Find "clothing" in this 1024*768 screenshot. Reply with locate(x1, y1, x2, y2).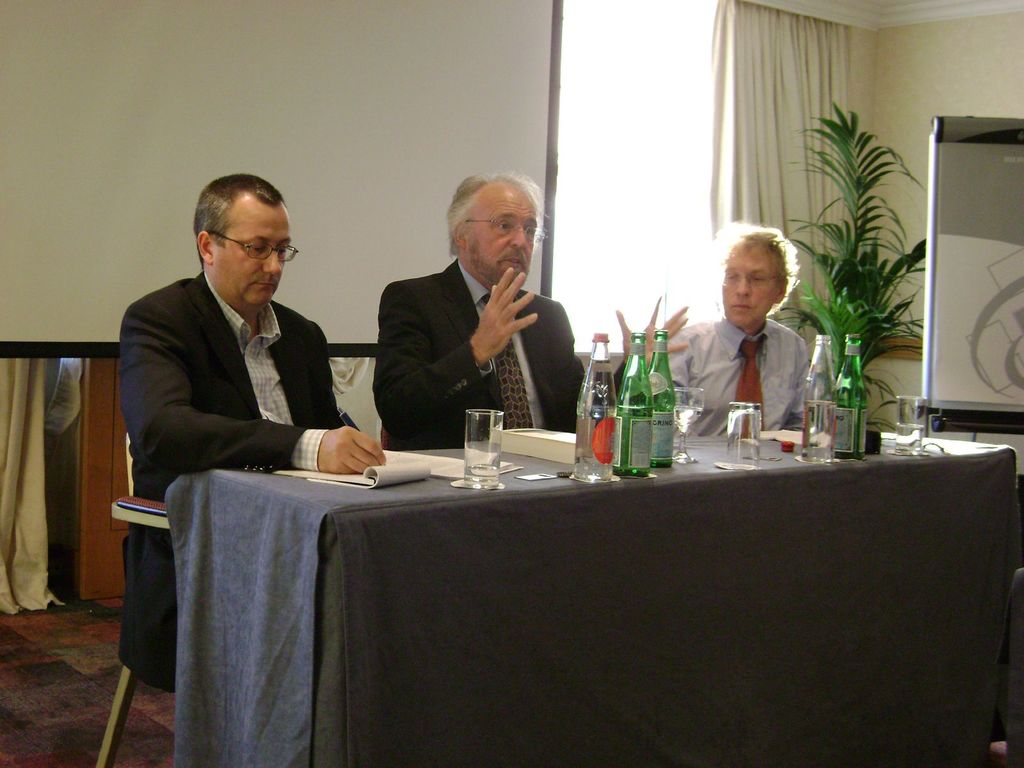
locate(671, 311, 808, 437).
